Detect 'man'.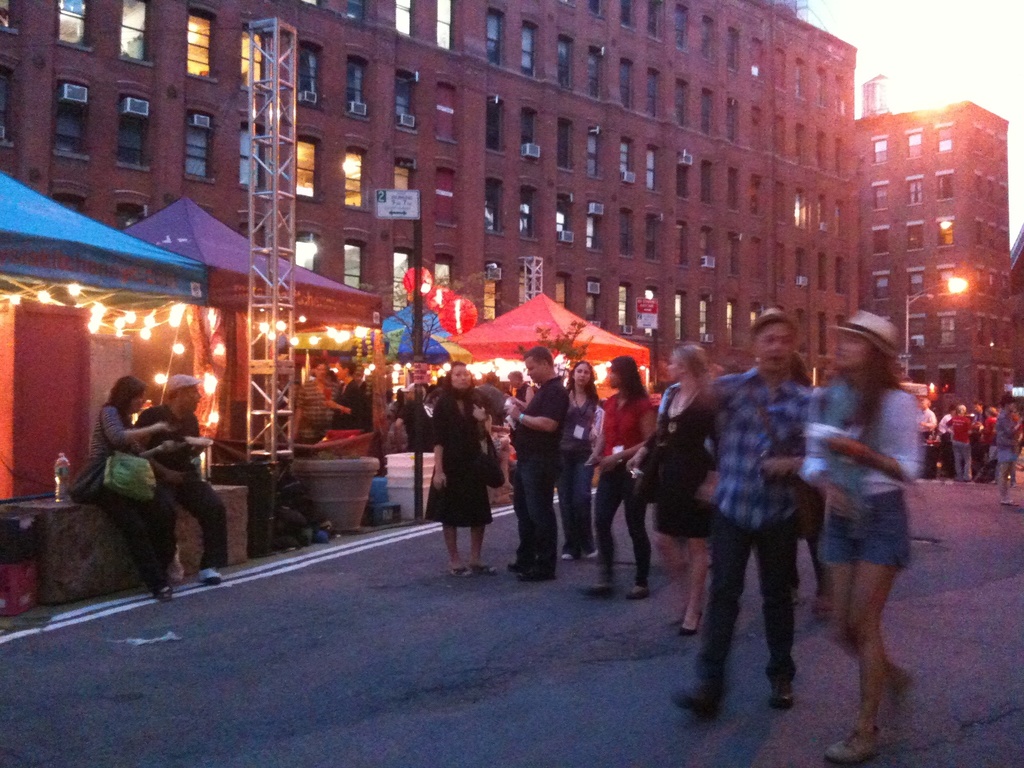
Detected at <region>510, 366, 534, 403</region>.
